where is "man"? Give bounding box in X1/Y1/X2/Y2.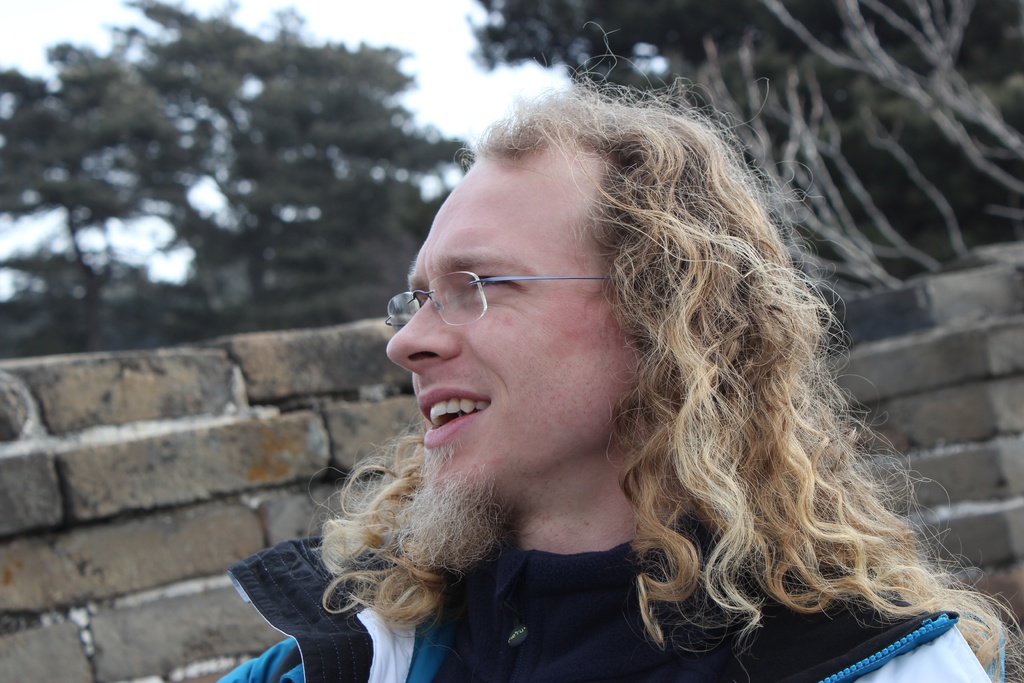
213/93/909/682.
